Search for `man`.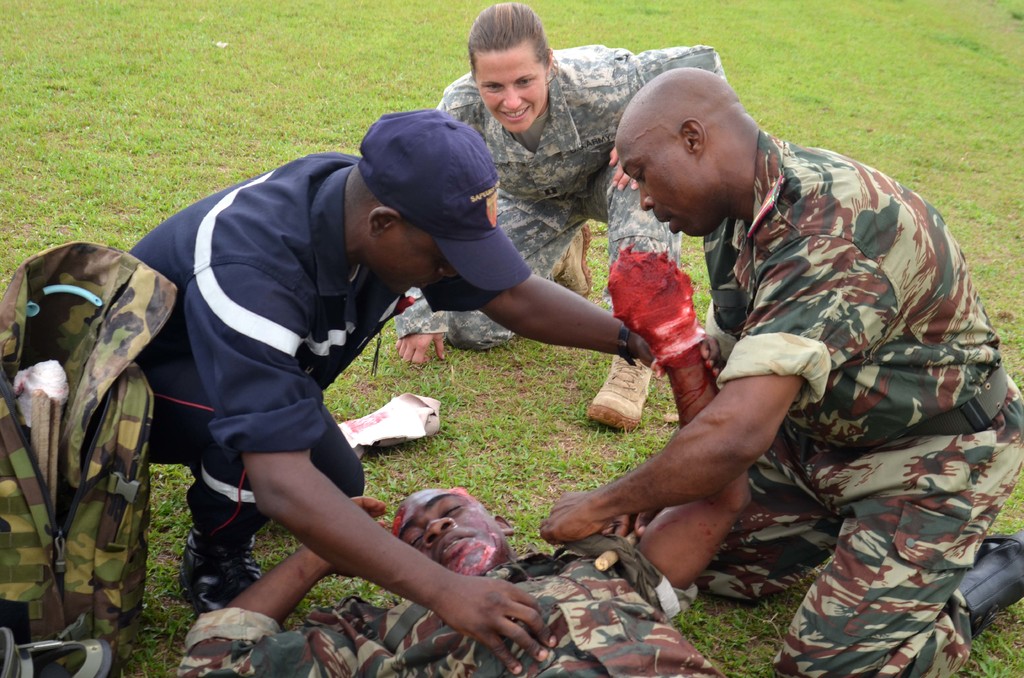
Found at detection(539, 65, 1023, 677).
